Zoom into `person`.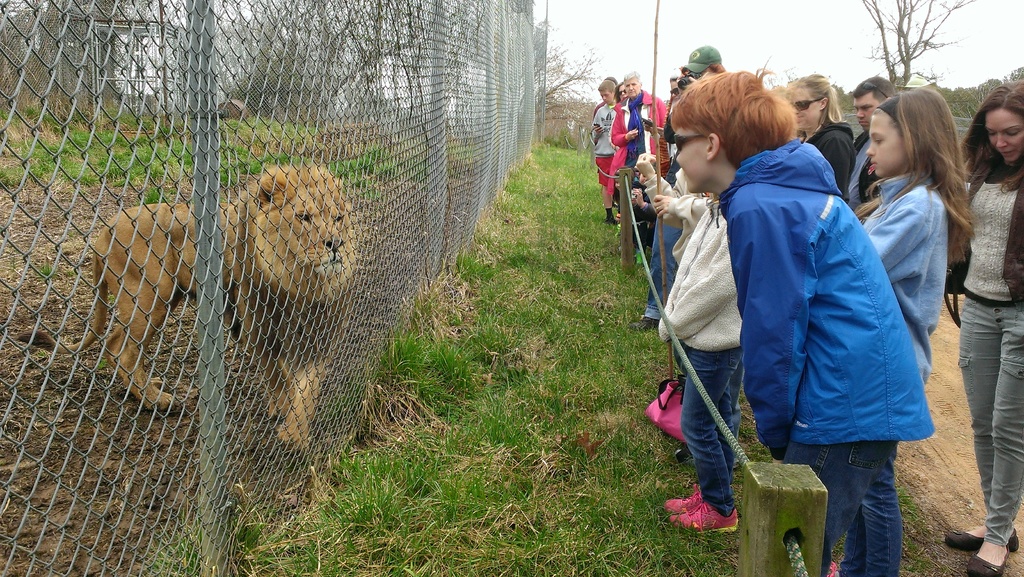
Zoom target: {"x1": 591, "y1": 78, "x2": 628, "y2": 220}.
